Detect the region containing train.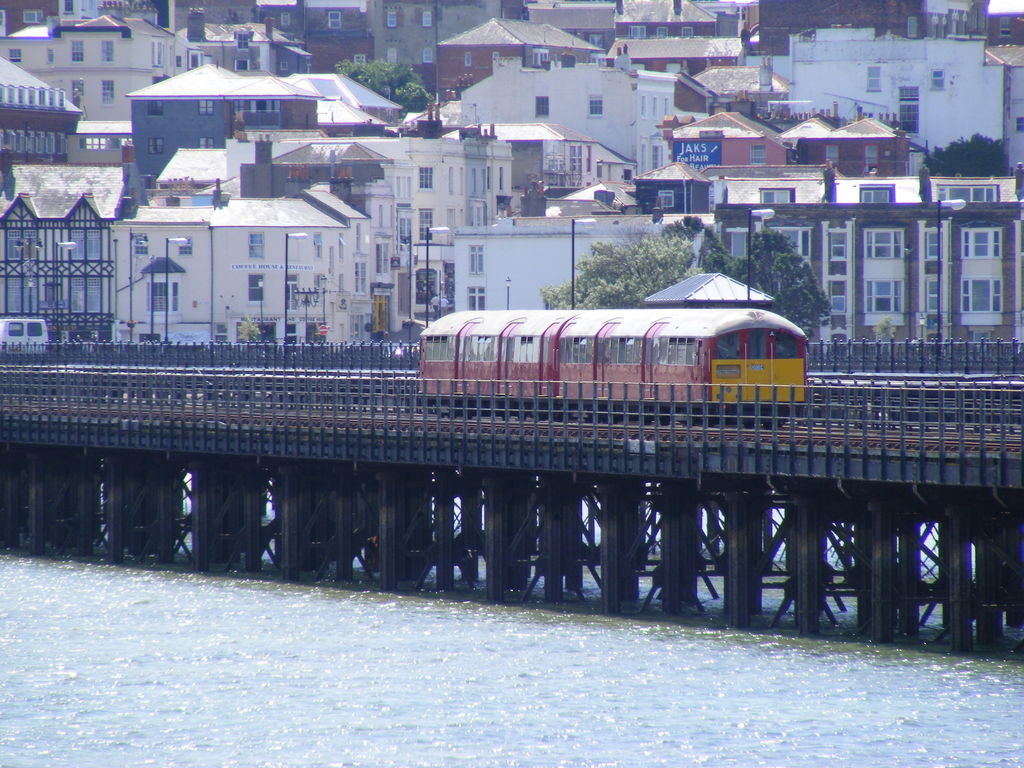
locate(421, 304, 806, 416).
